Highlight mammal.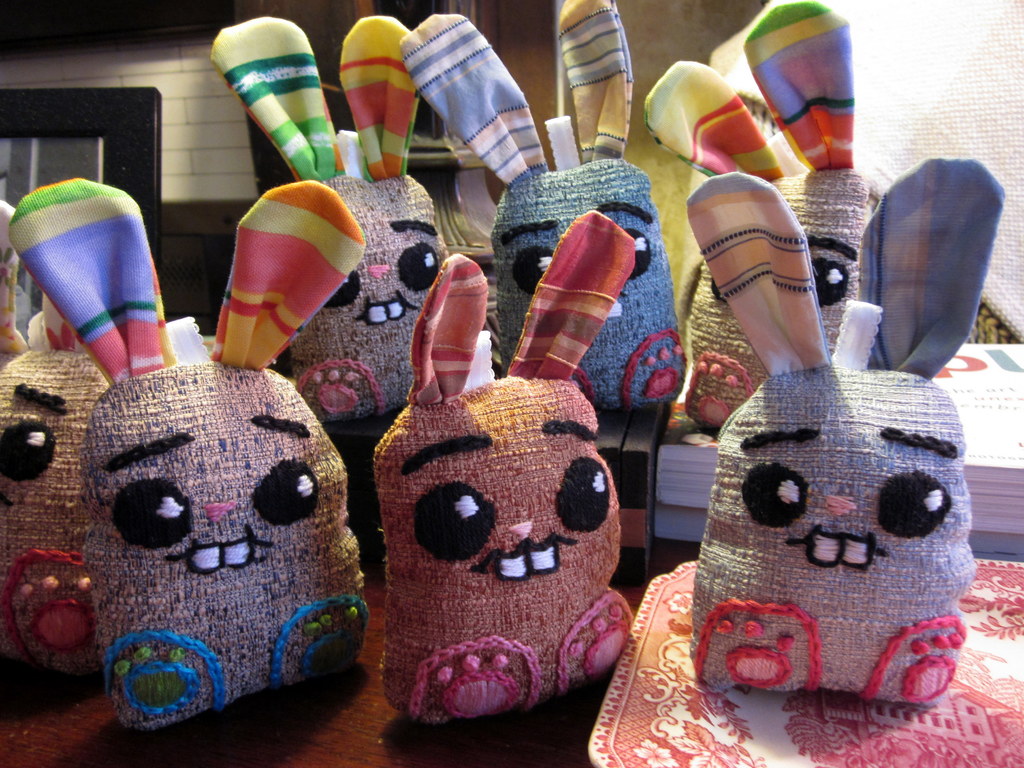
Highlighted region: [0,172,367,736].
